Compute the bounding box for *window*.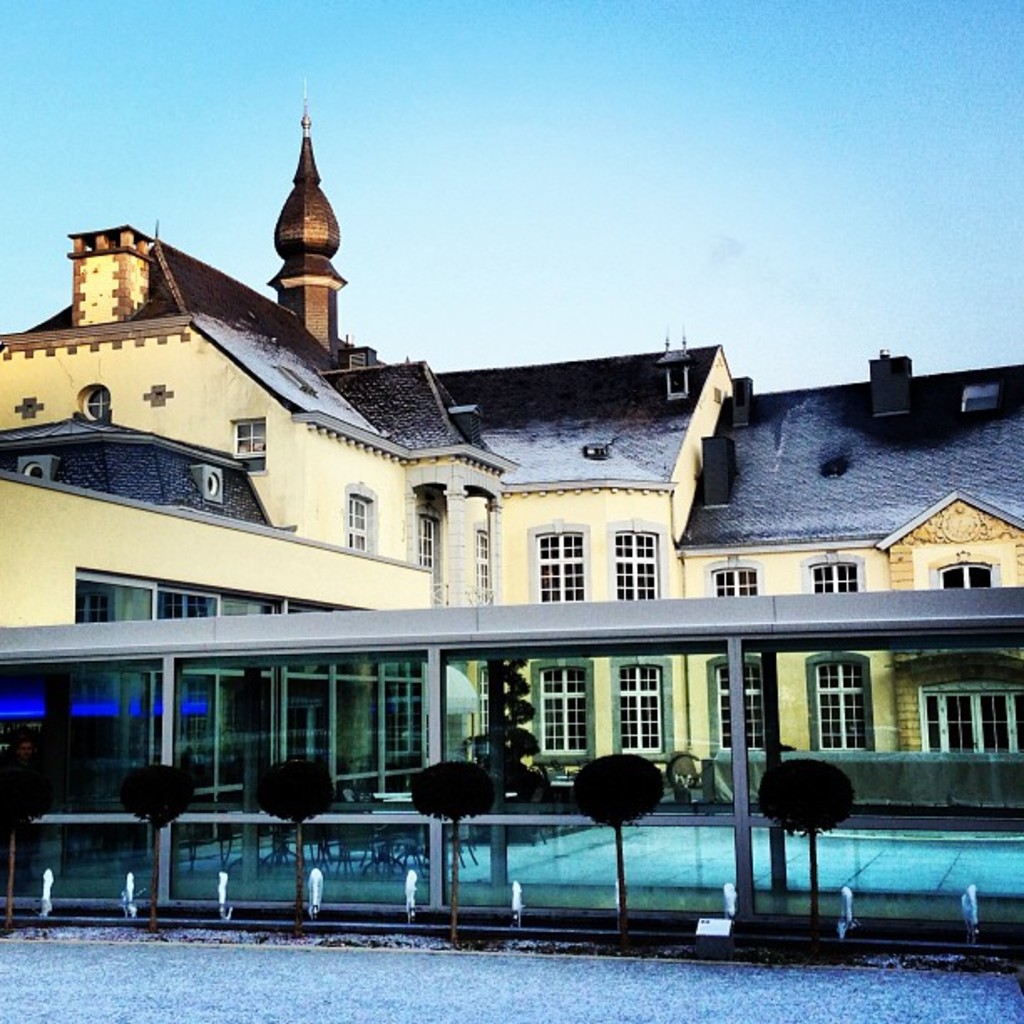
<region>468, 535, 492, 596</region>.
